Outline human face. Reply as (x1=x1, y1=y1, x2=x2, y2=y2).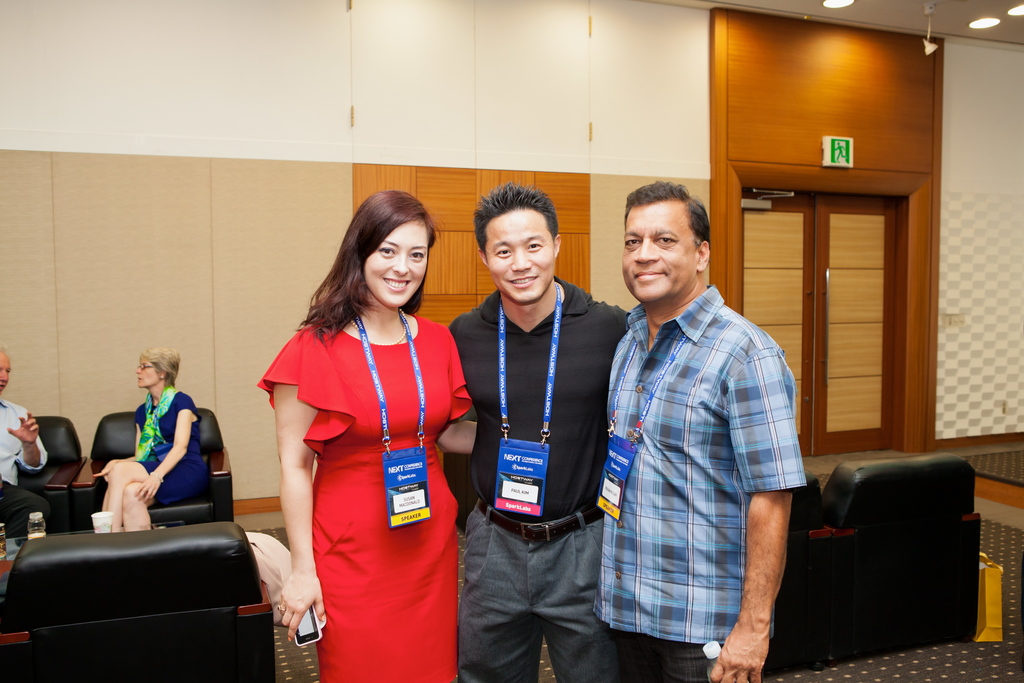
(x1=0, y1=355, x2=21, y2=397).
